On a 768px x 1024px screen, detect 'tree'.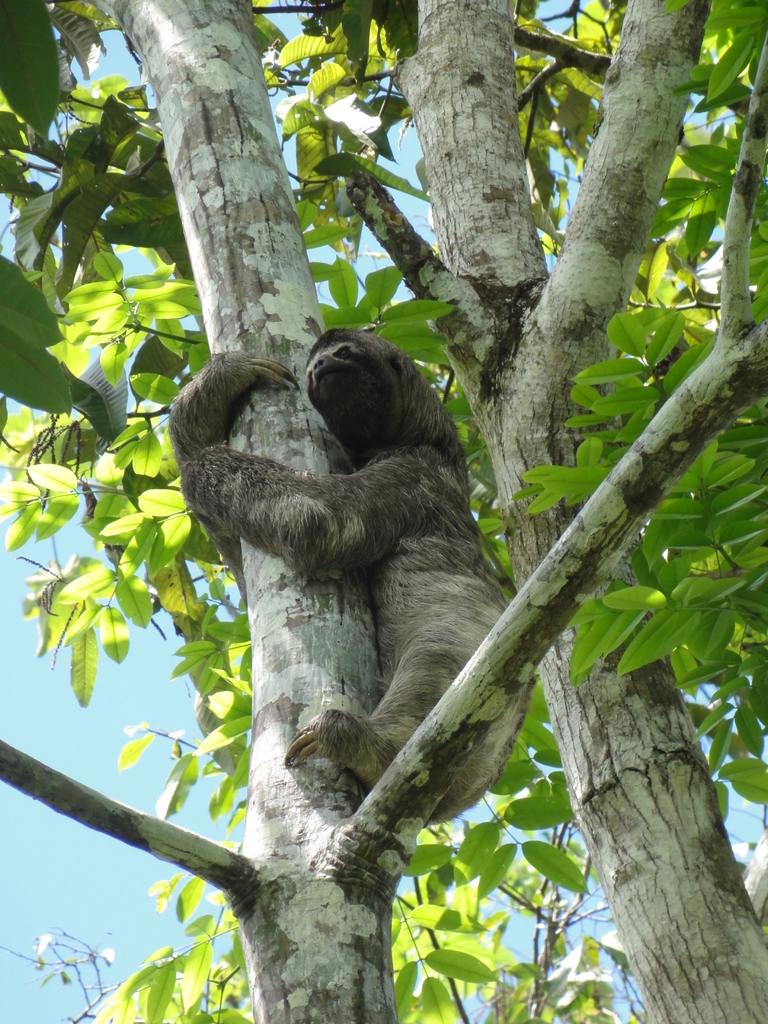
box=[0, 0, 767, 1023].
